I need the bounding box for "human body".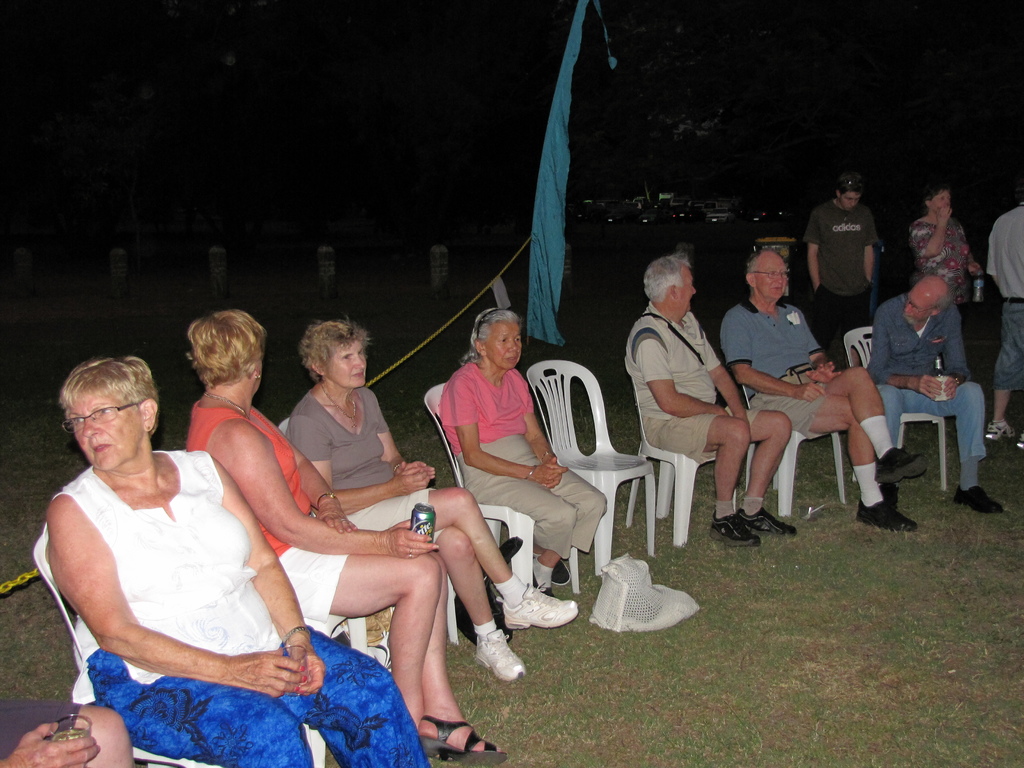
Here it is: l=181, t=379, r=511, b=767.
